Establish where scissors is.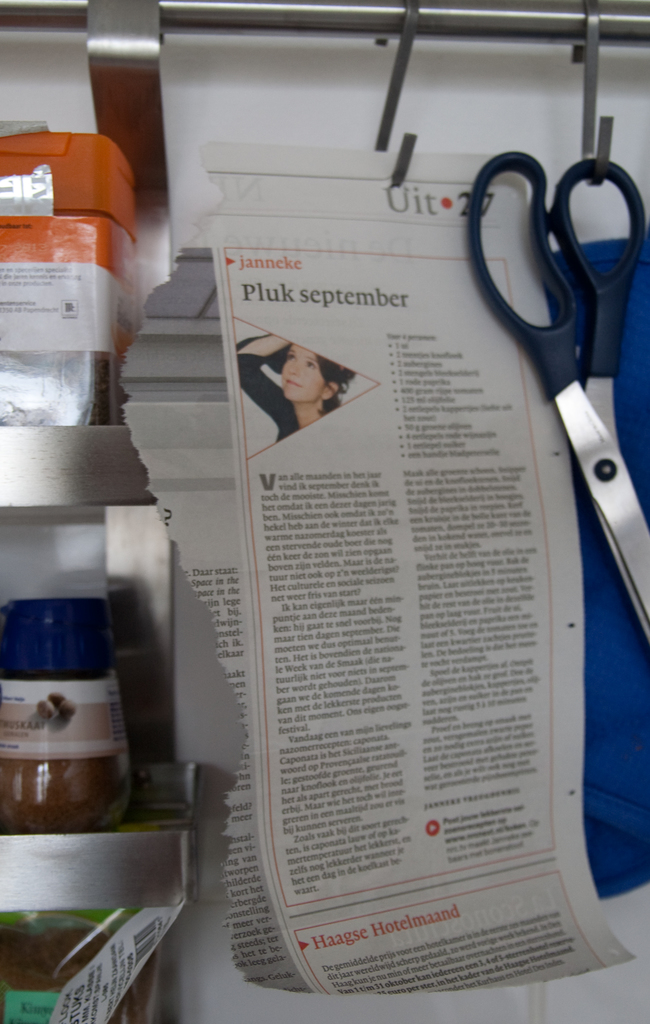
Established at {"x1": 464, "y1": 150, "x2": 649, "y2": 643}.
